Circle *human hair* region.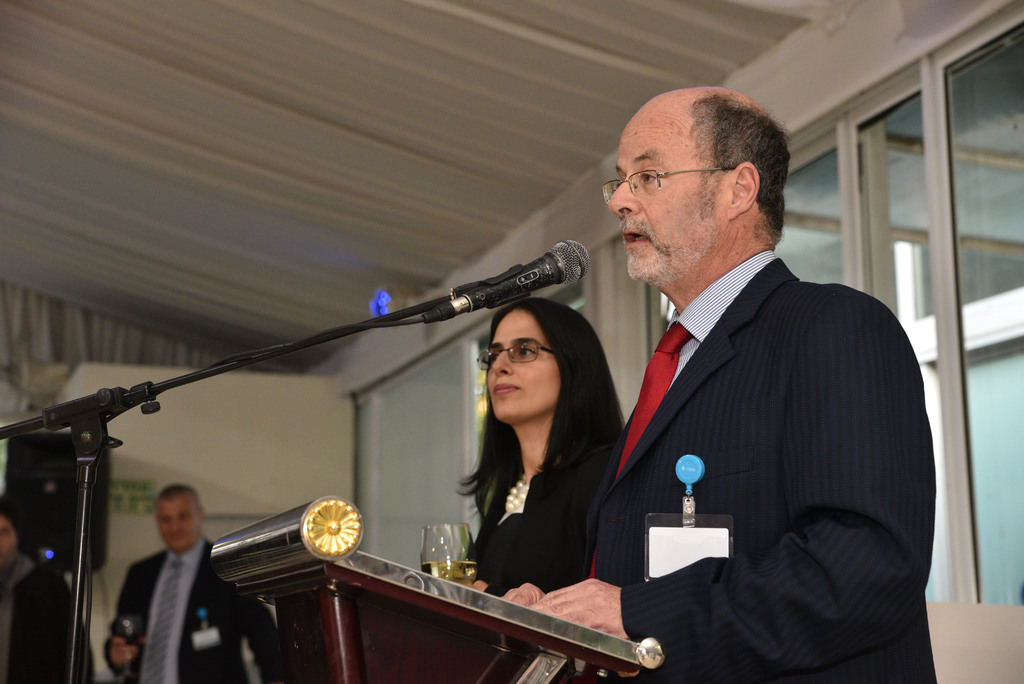
Region: select_region(689, 89, 797, 248).
